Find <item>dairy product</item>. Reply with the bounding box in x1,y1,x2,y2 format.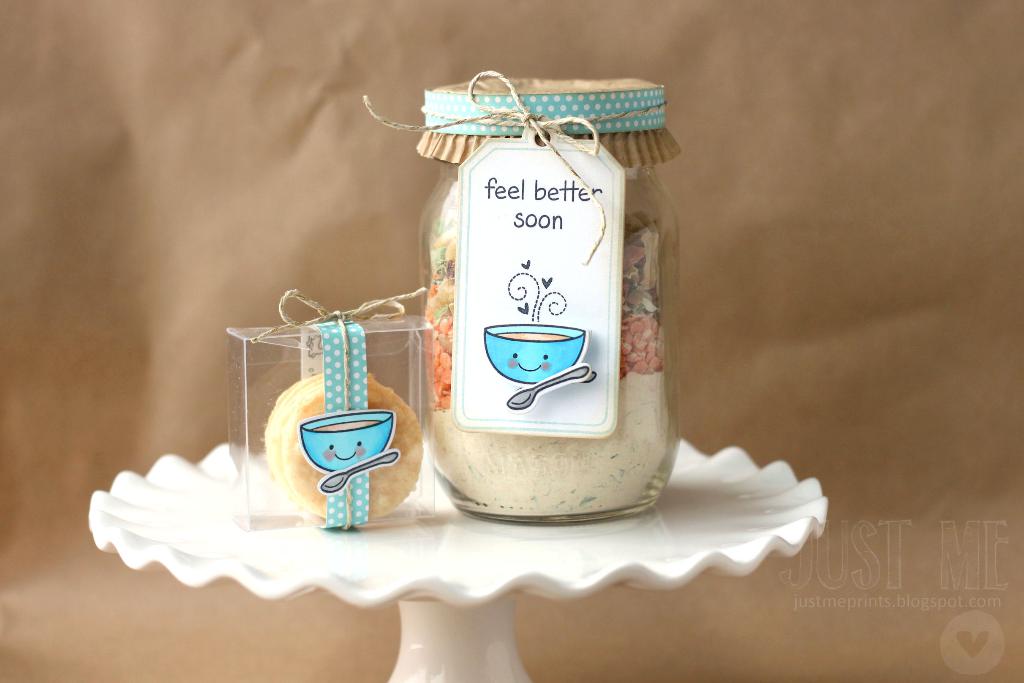
430,404,666,522.
